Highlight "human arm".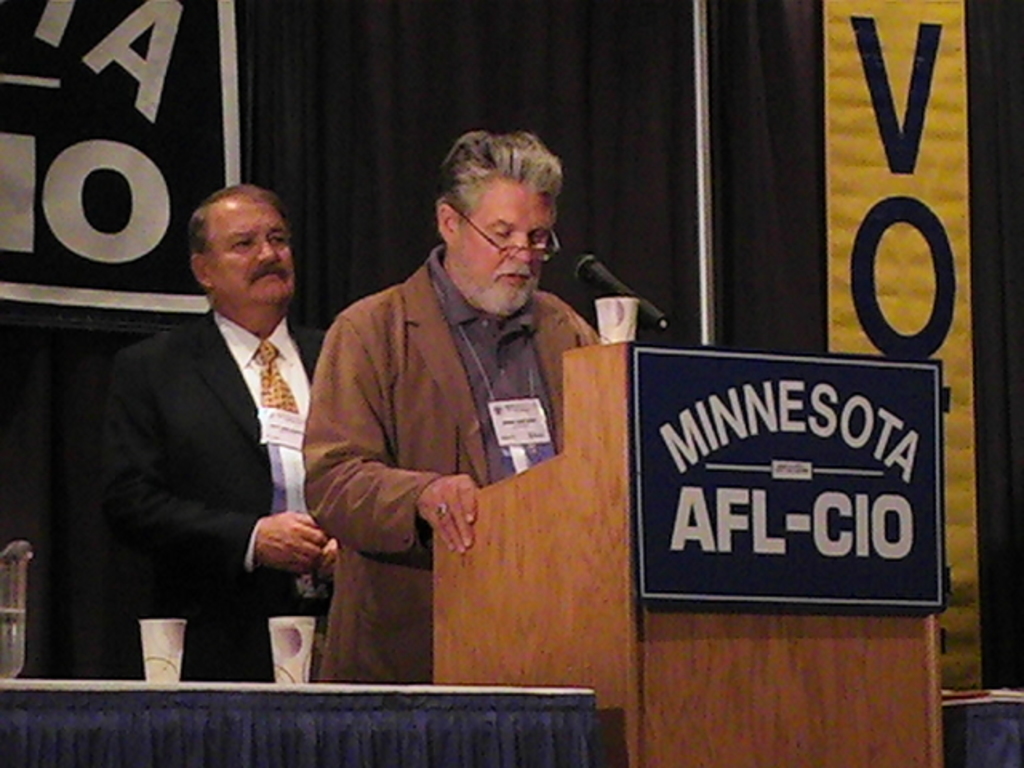
Highlighted region: select_region(93, 358, 334, 581).
